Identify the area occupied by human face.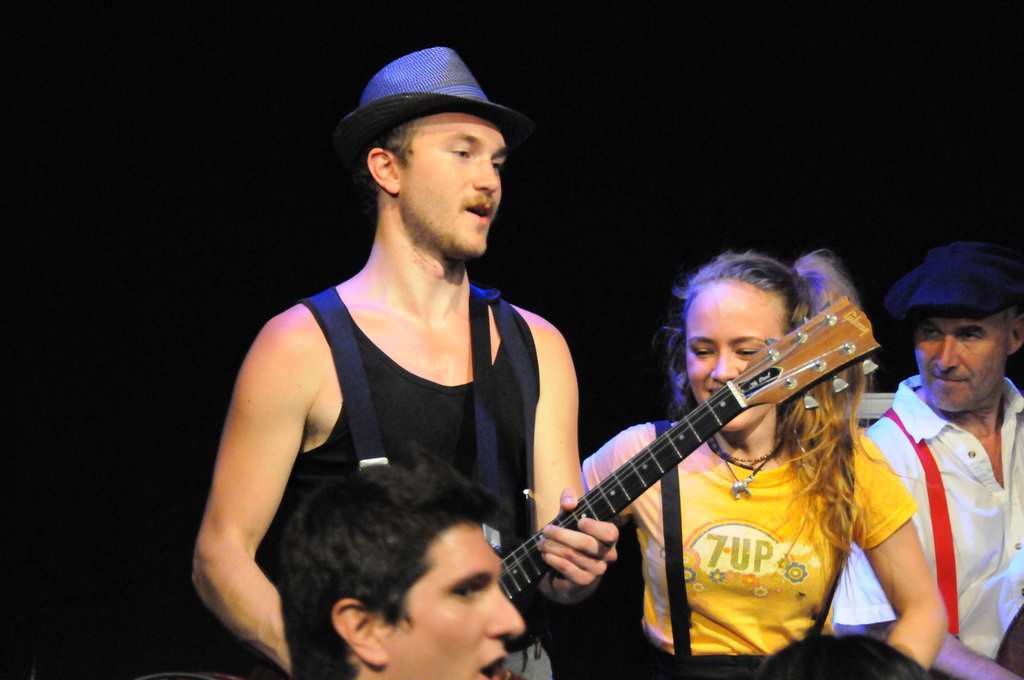
Area: <region>392, 113, 508, 256</region>.
